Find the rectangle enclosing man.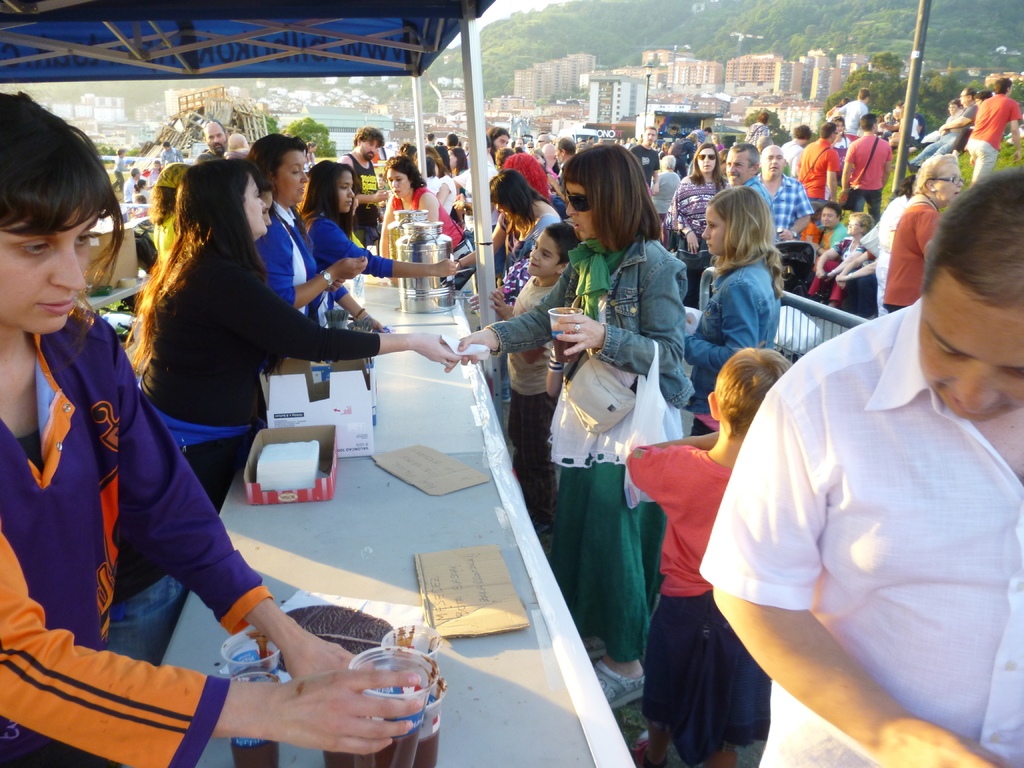
region(335, 125, 392, 244).
